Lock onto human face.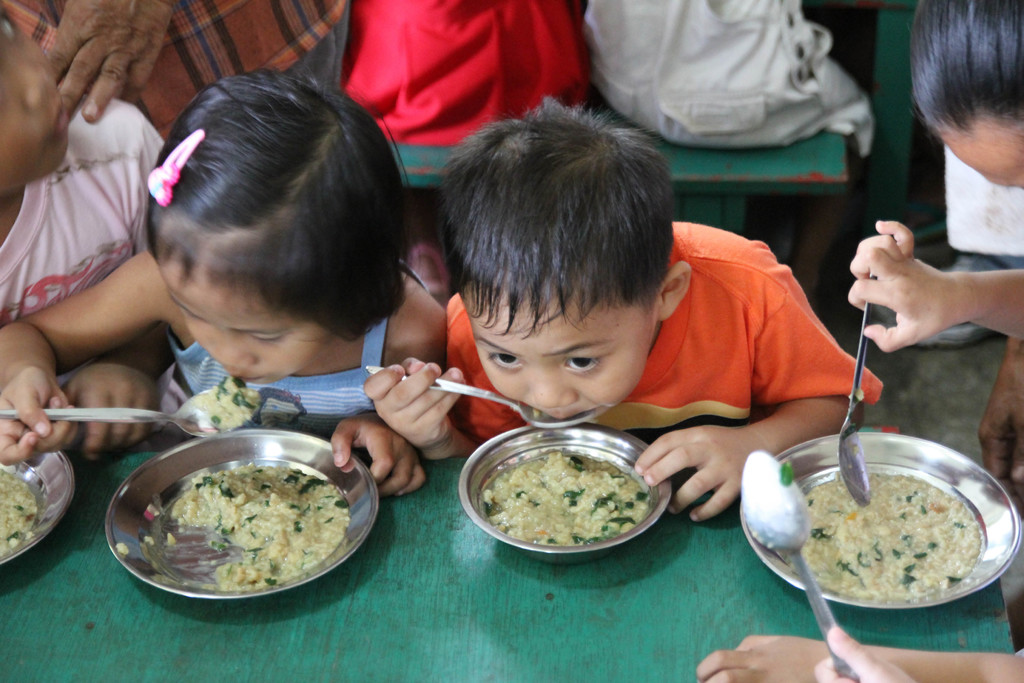
Locked: detection(461, 288, 659, 422).
